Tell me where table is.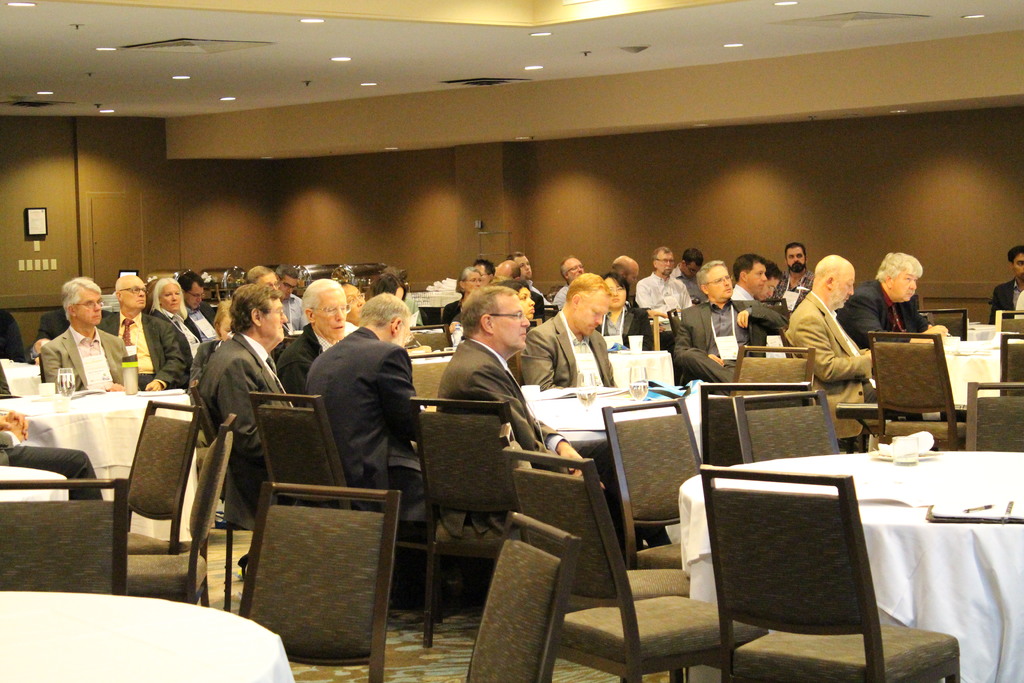
table is at [x1=678, y1=447, x2=1023, y2=682].
